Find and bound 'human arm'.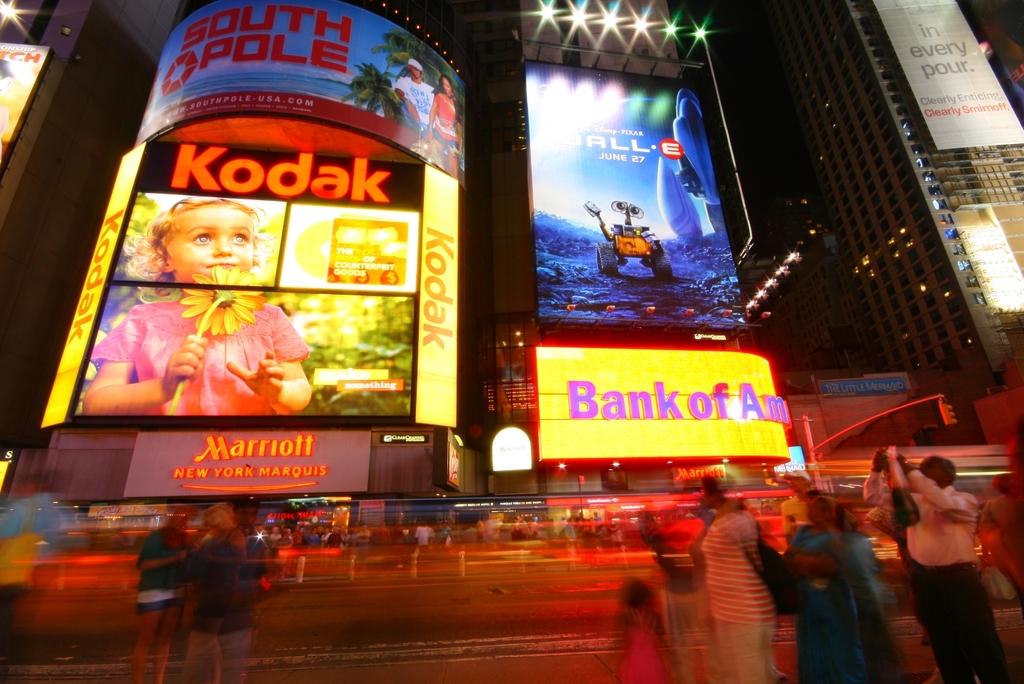
Bound: rect(84, 306, 208, 419).
